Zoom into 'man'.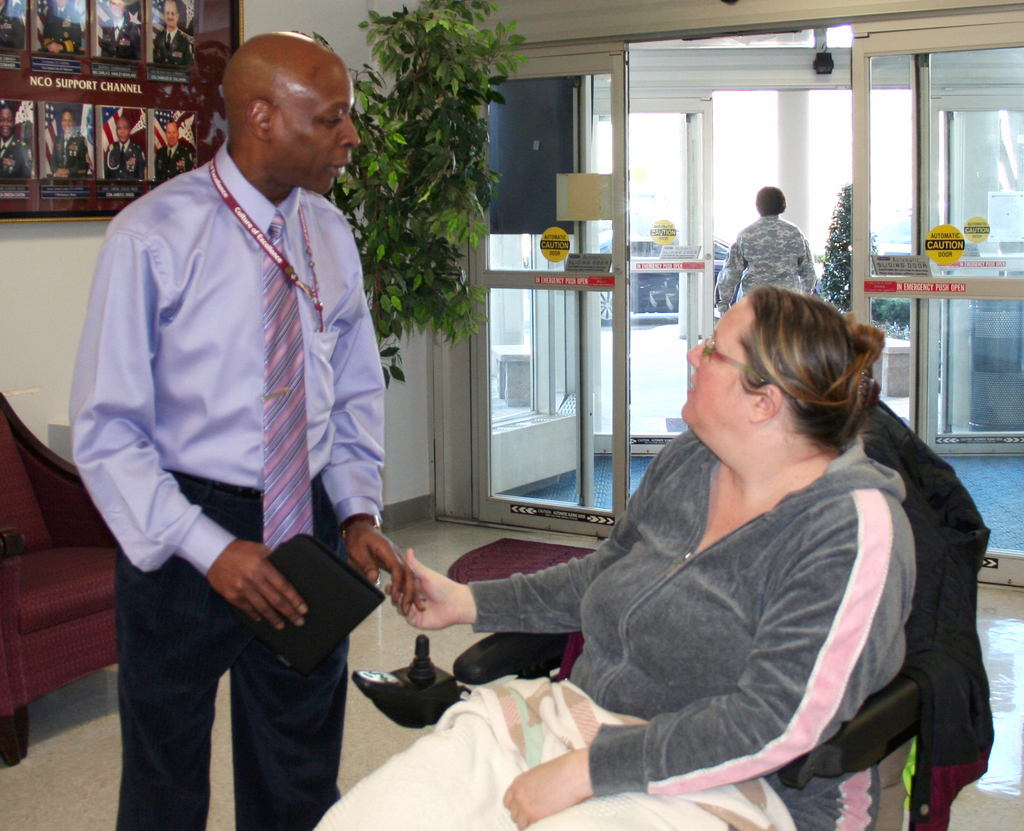
Zoom target: left=39, top=0, right=88, bottom=54.
